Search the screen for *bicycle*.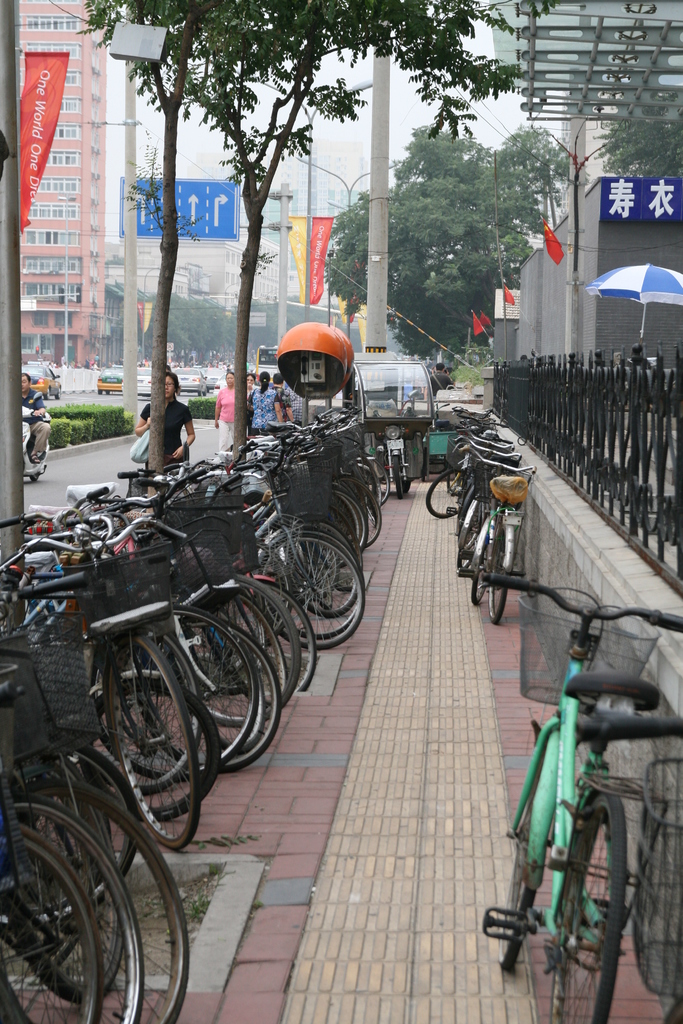
Found at crop(476, 564, 671, 1016).
